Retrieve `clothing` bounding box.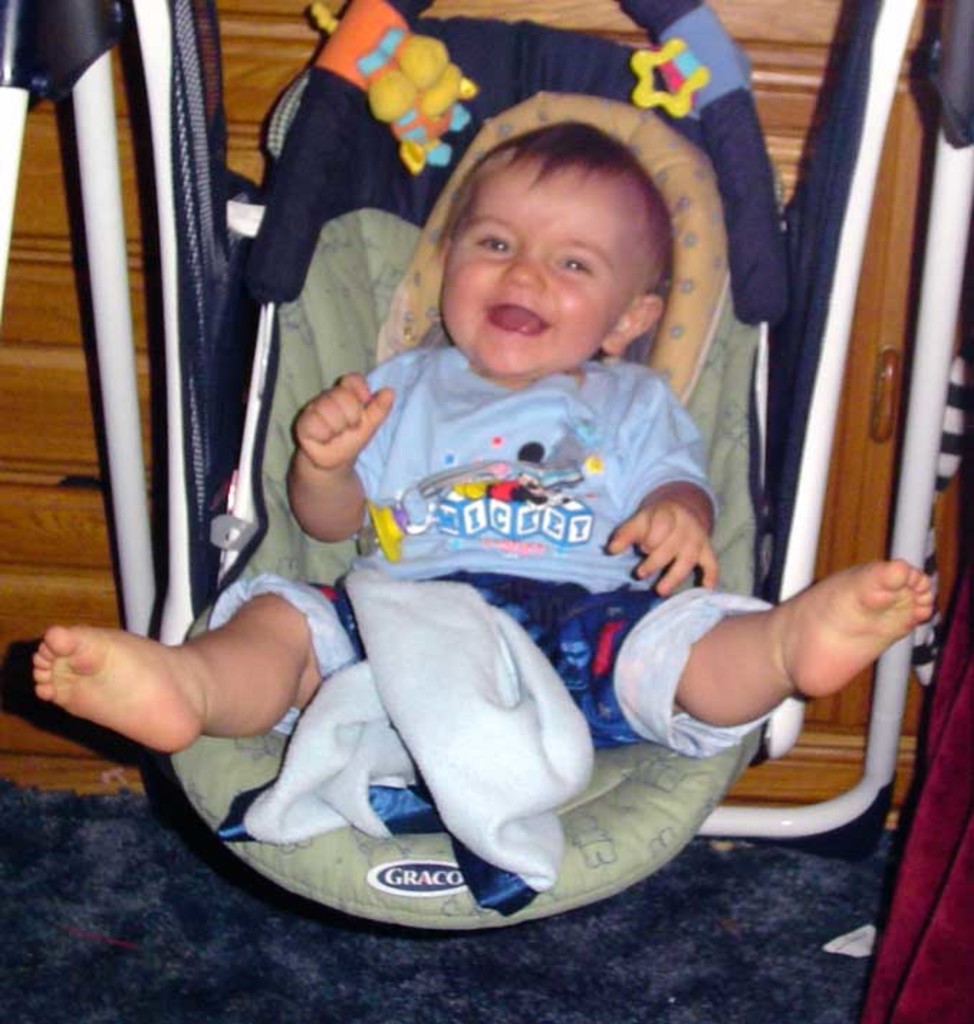
Bounding box: Rect(211, 559, 802, 740).
